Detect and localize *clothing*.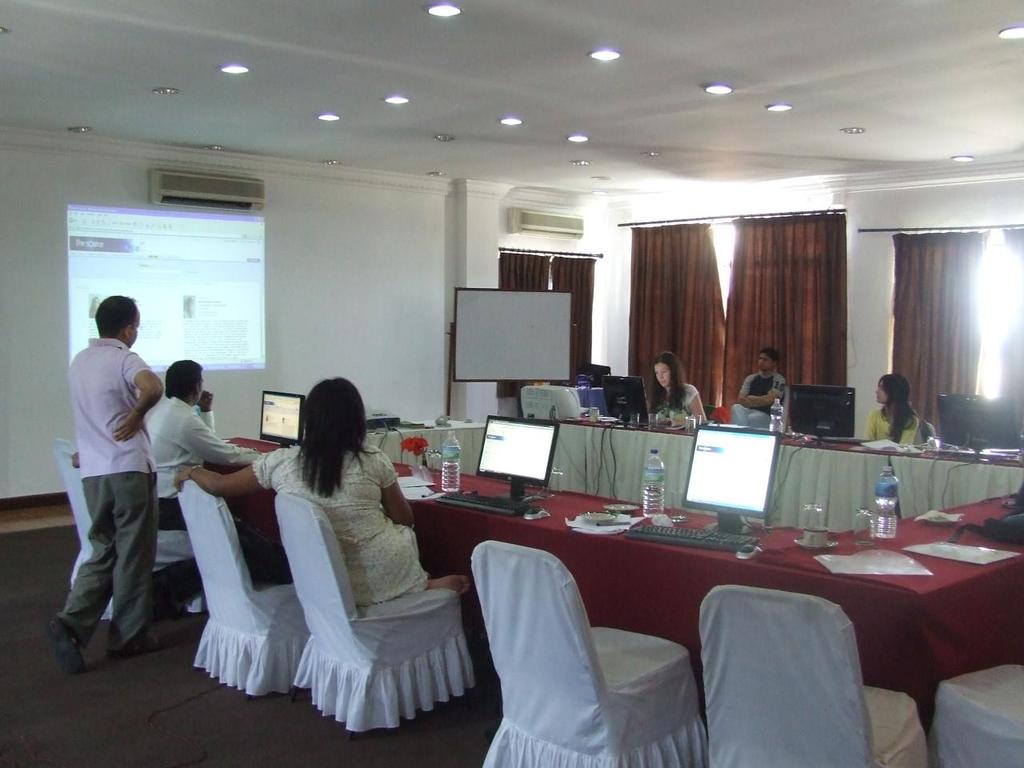
Localized at 242, 438, 438, 608.
